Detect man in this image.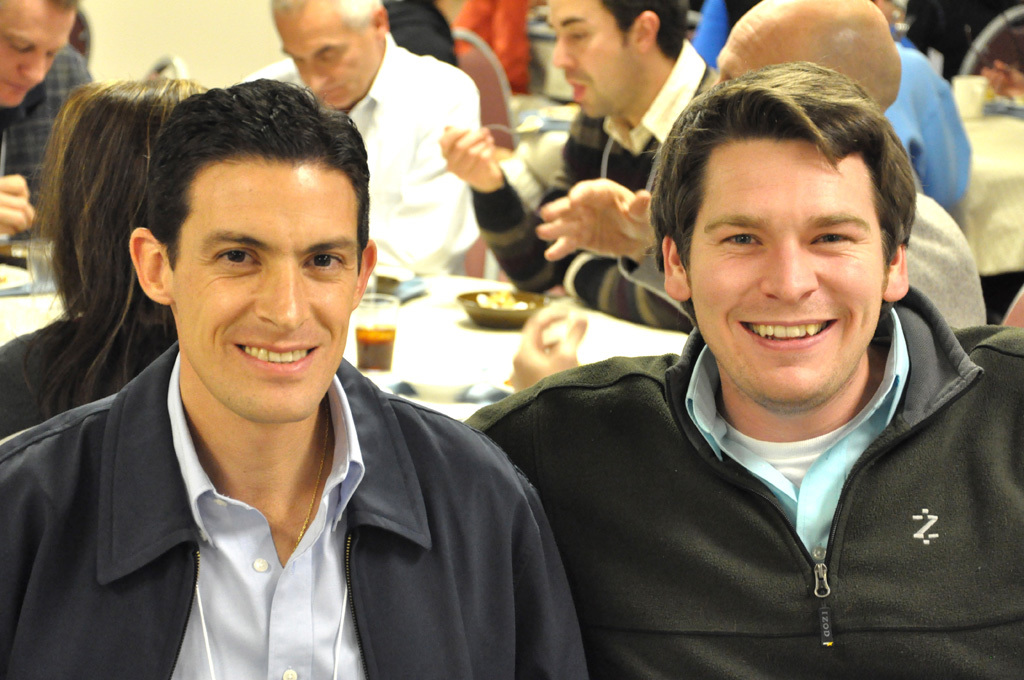
Detection: x1=473, y1=58, x2=1023, y2=679.
